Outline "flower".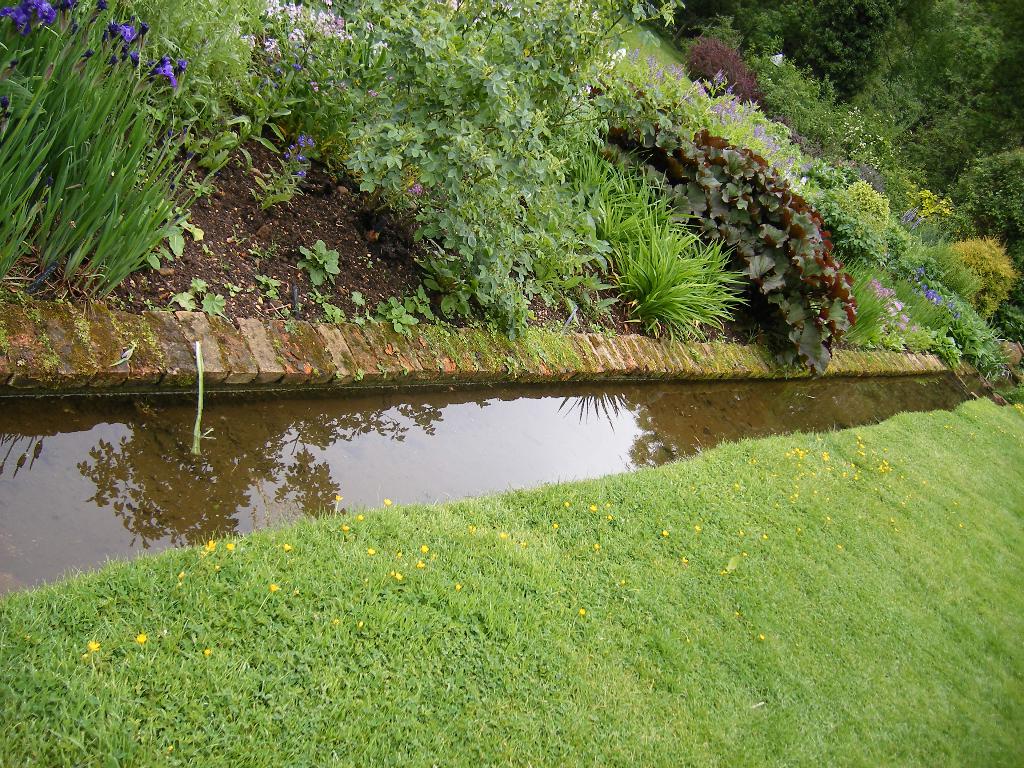
Outline: locate(104, 22, 135, 47).
